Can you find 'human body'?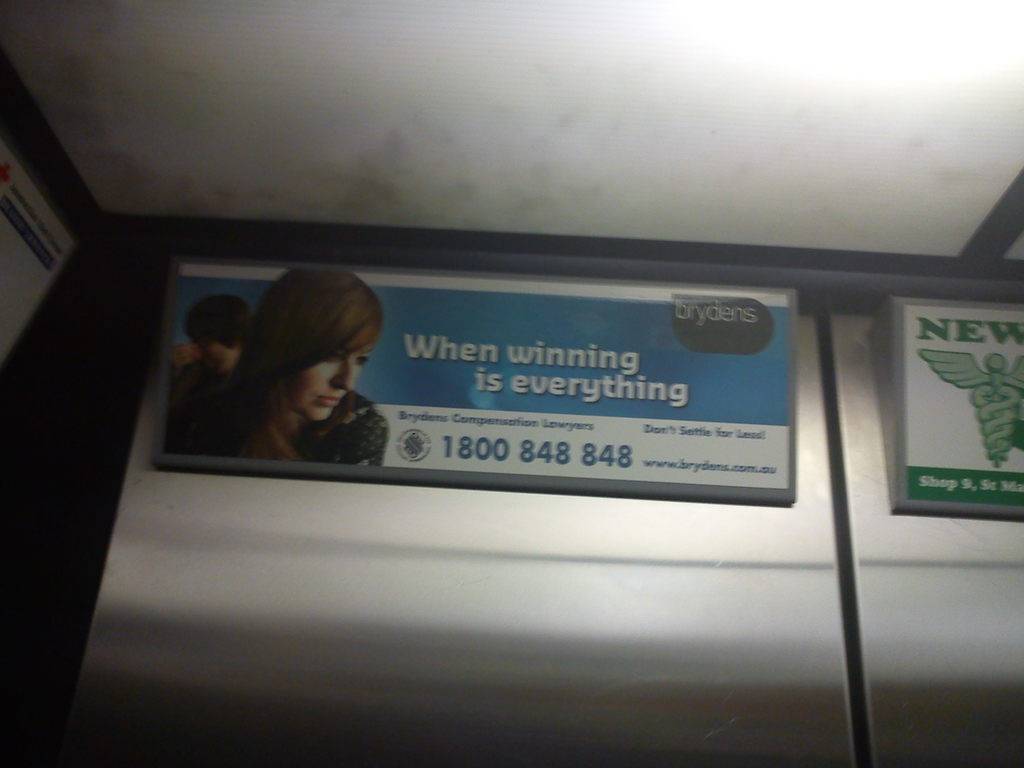
Yes, bounding box: {"x1": 152, "y1": 261, "x2": 392, "y2": 474}.
